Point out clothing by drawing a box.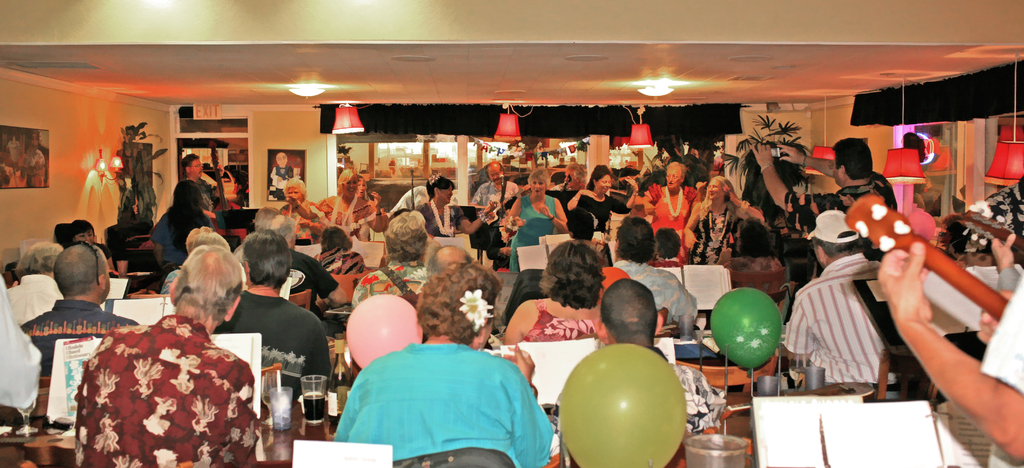
694/199/738/267.
